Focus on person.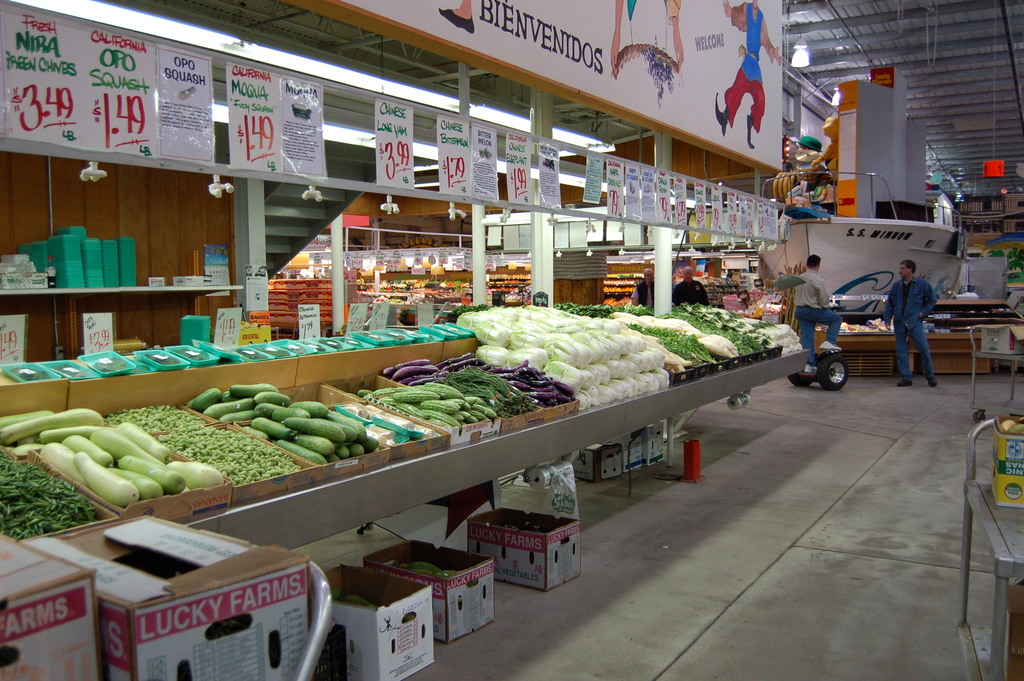
Focused at locate(696, 255, 725, 291).
